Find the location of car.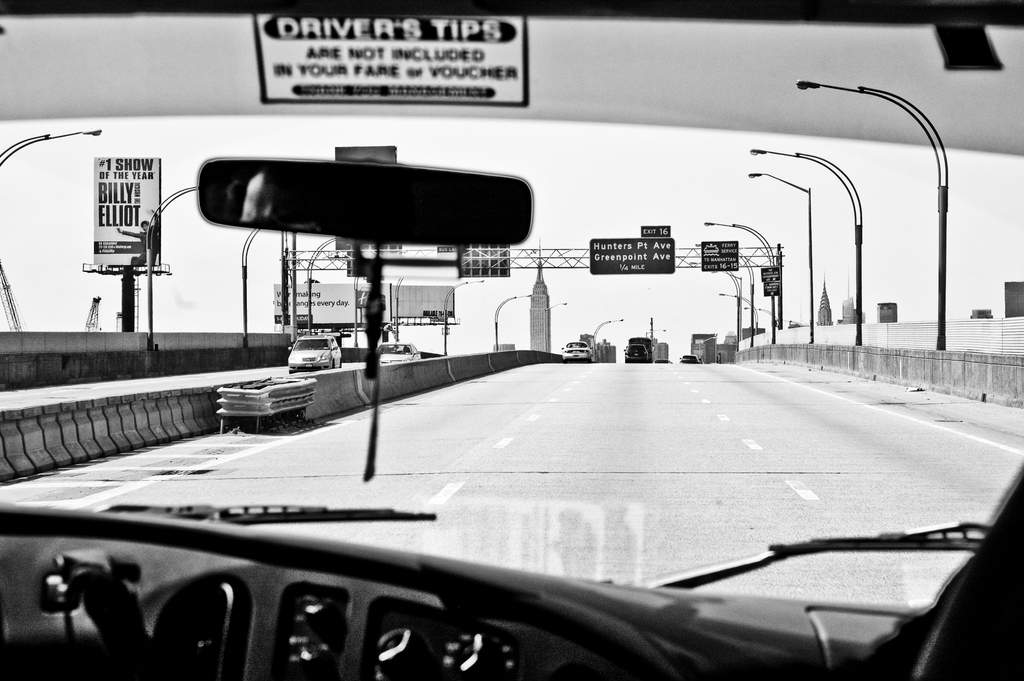
Location: rect(379, 344, 415, 366).
